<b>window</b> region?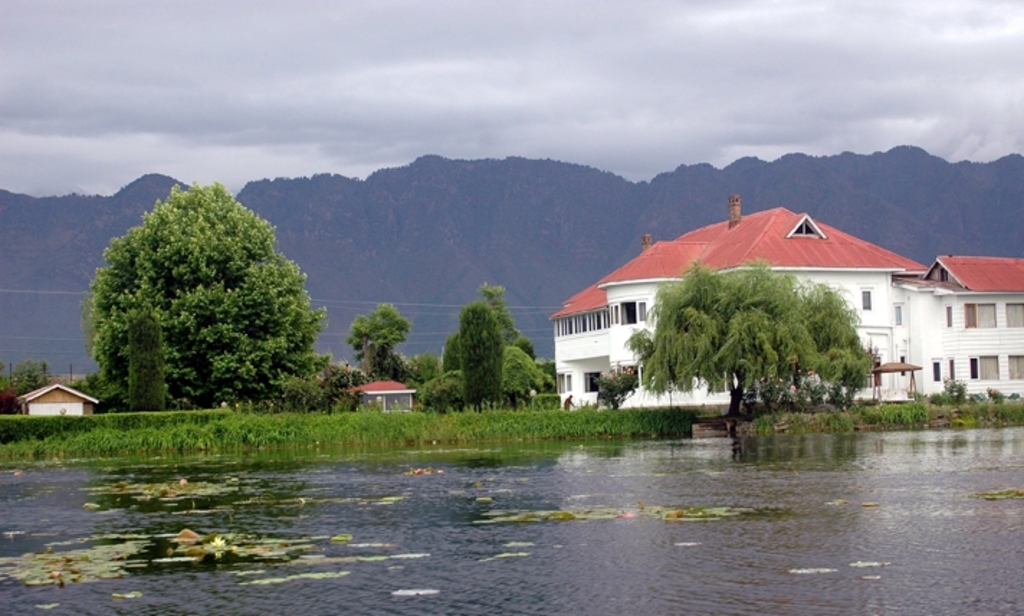
(x1=863, y1=289, x2=872, y2=308)
